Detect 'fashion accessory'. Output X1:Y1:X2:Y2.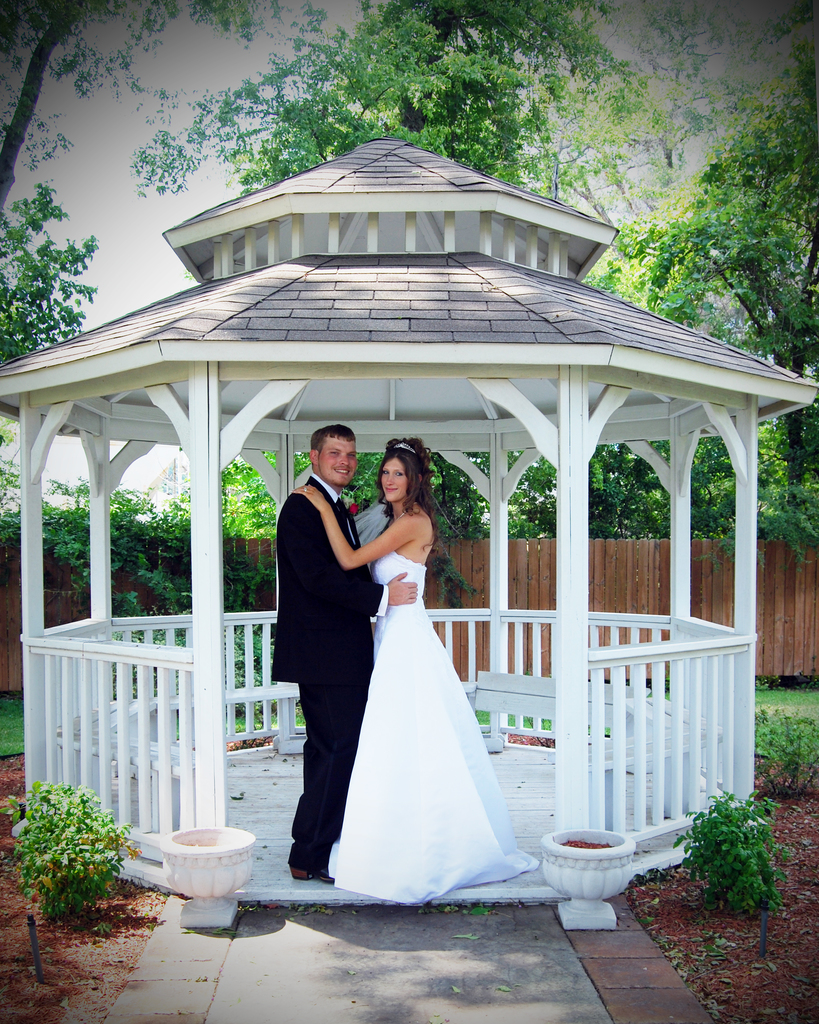
336:496:348:519.
